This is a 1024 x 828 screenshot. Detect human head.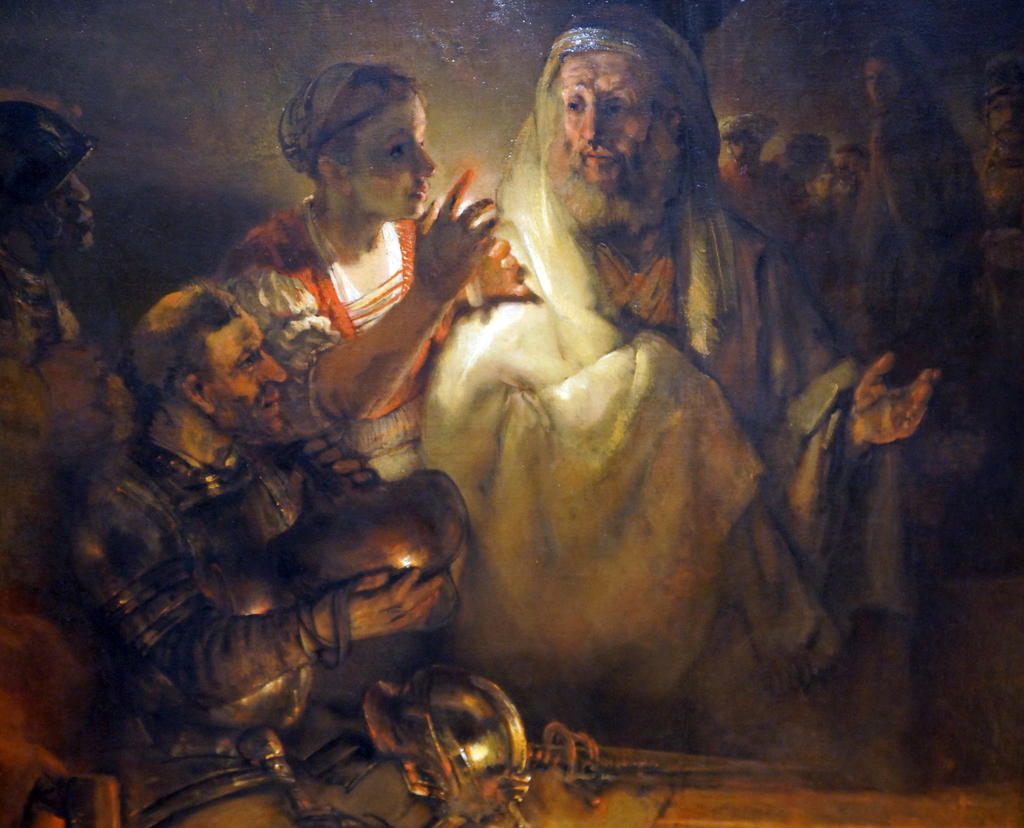
{"x1": 0, "y1": 96, "x2": 98, "y2": 234}.
